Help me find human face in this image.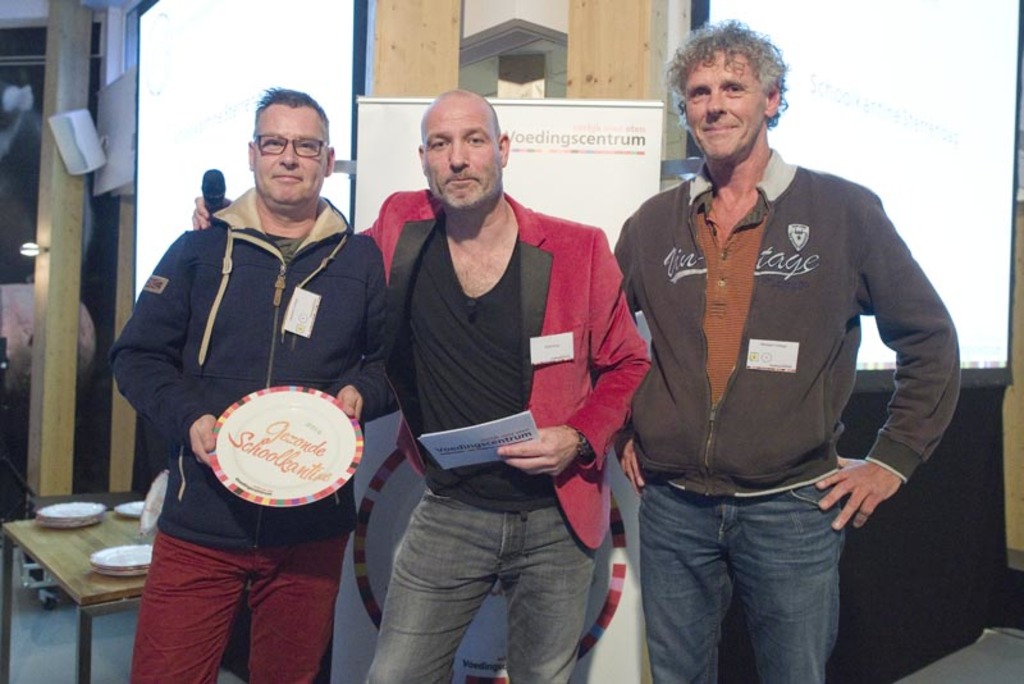
Found it: [420, 100, 502, 213].
